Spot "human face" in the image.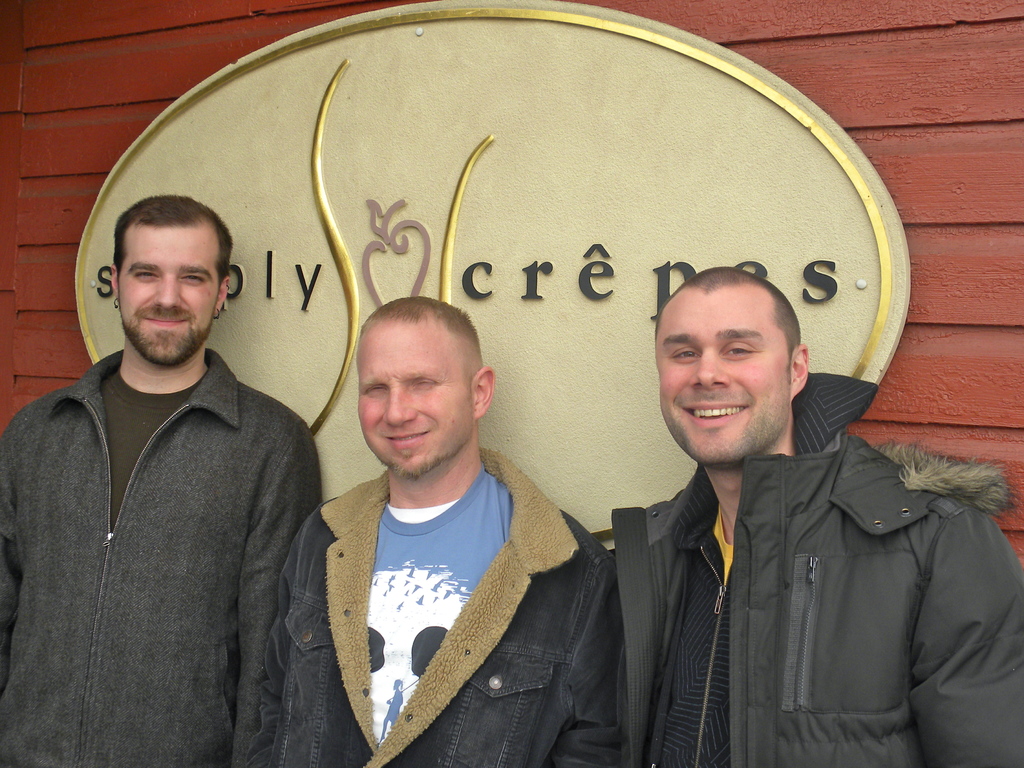
"human face" found at Rect(655, 291, 789, 466).
